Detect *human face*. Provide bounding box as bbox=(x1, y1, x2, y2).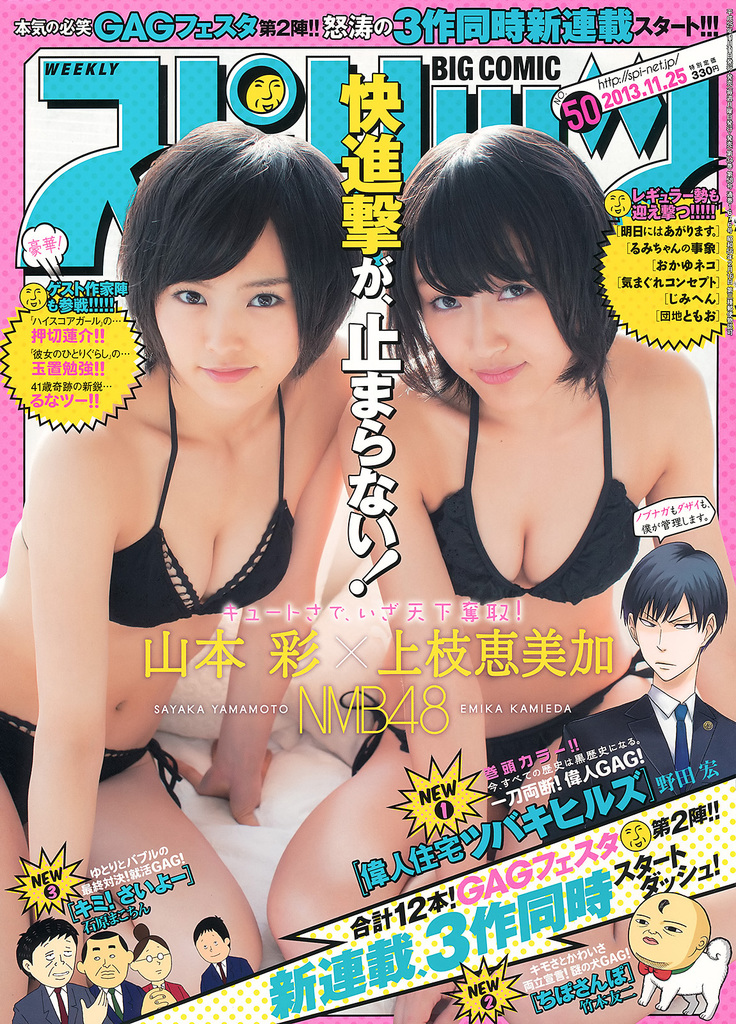
bbox=(31, 940, 73, 985).
